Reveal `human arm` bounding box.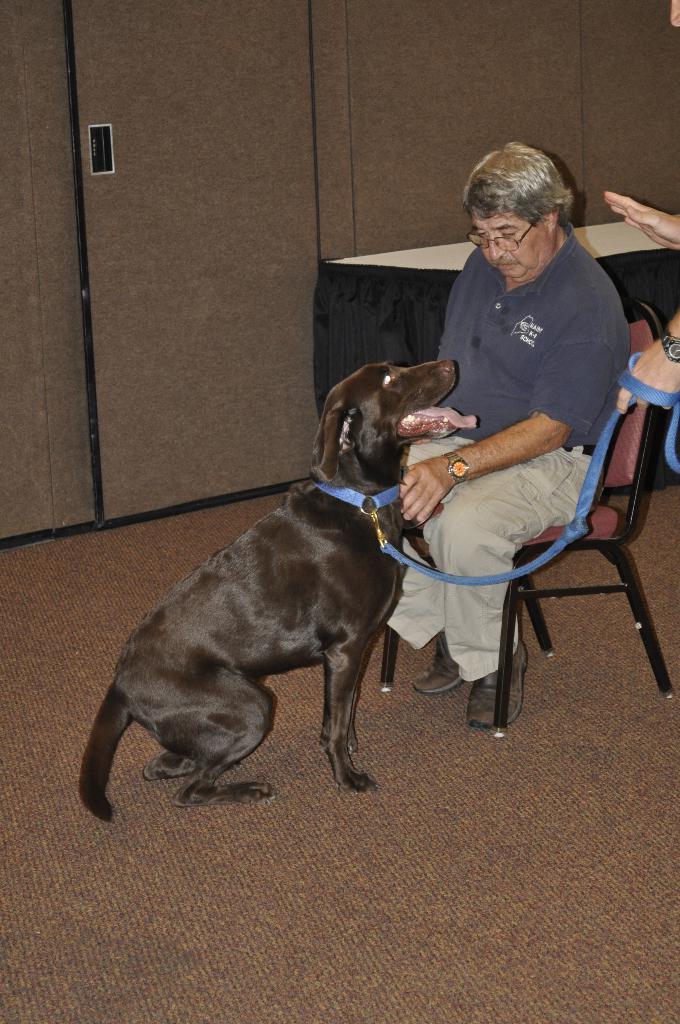
Revealed: l=398, t=310, r=615, b=524.
